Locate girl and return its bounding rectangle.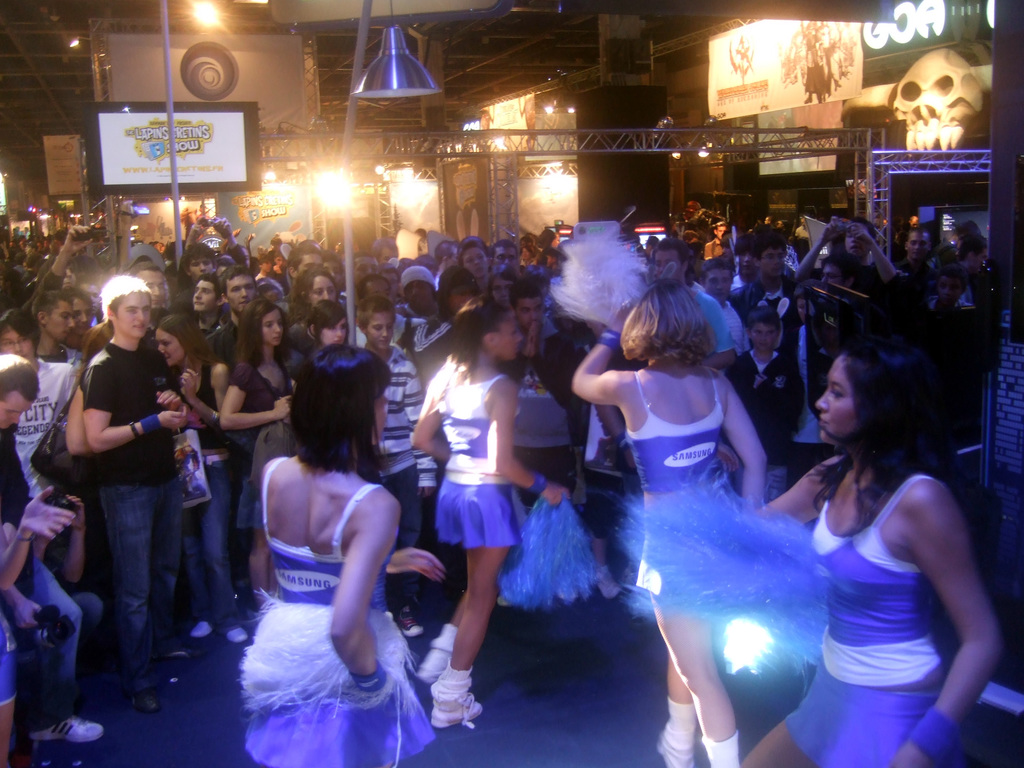
box(298, 295, 348, 364).
